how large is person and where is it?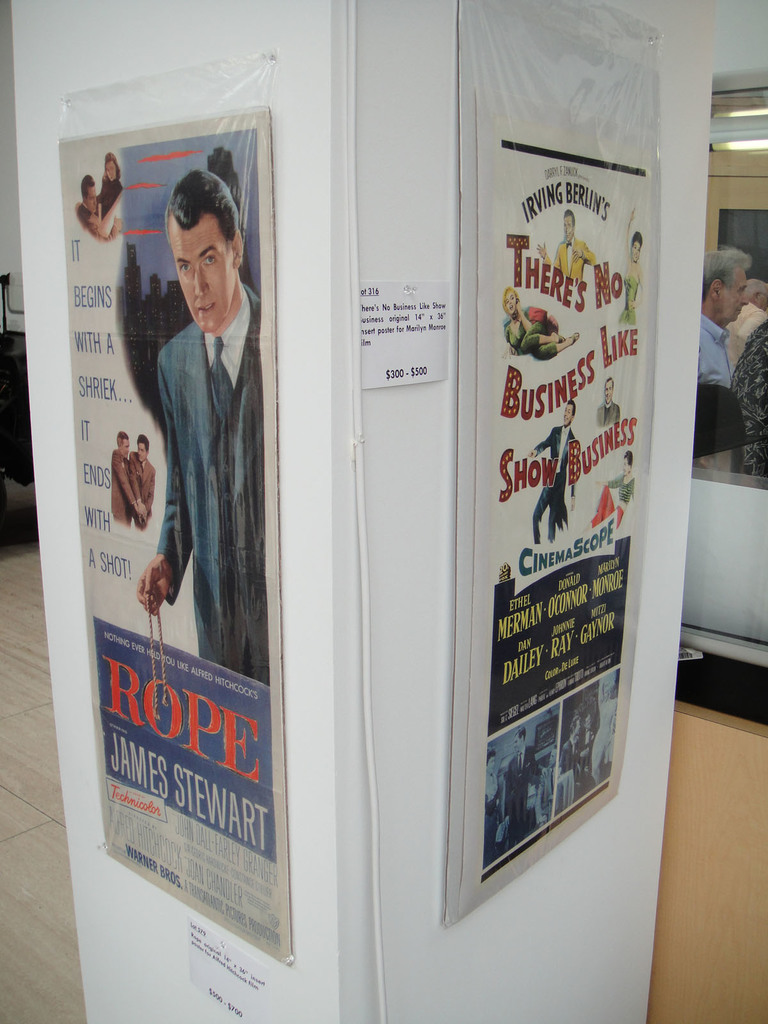
Bounding box: pyautogui.locateOnScreen(103, 430, 138, 517).
